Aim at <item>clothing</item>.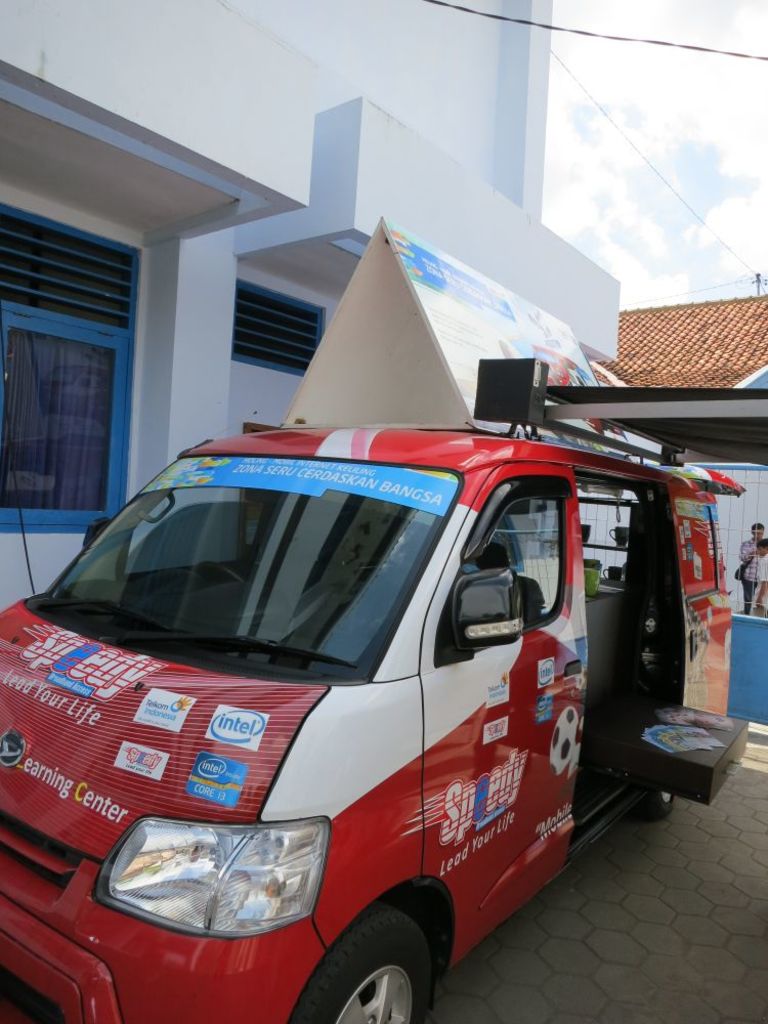
Aimed at x1=741 y1=553 x2=767 y2=592.
